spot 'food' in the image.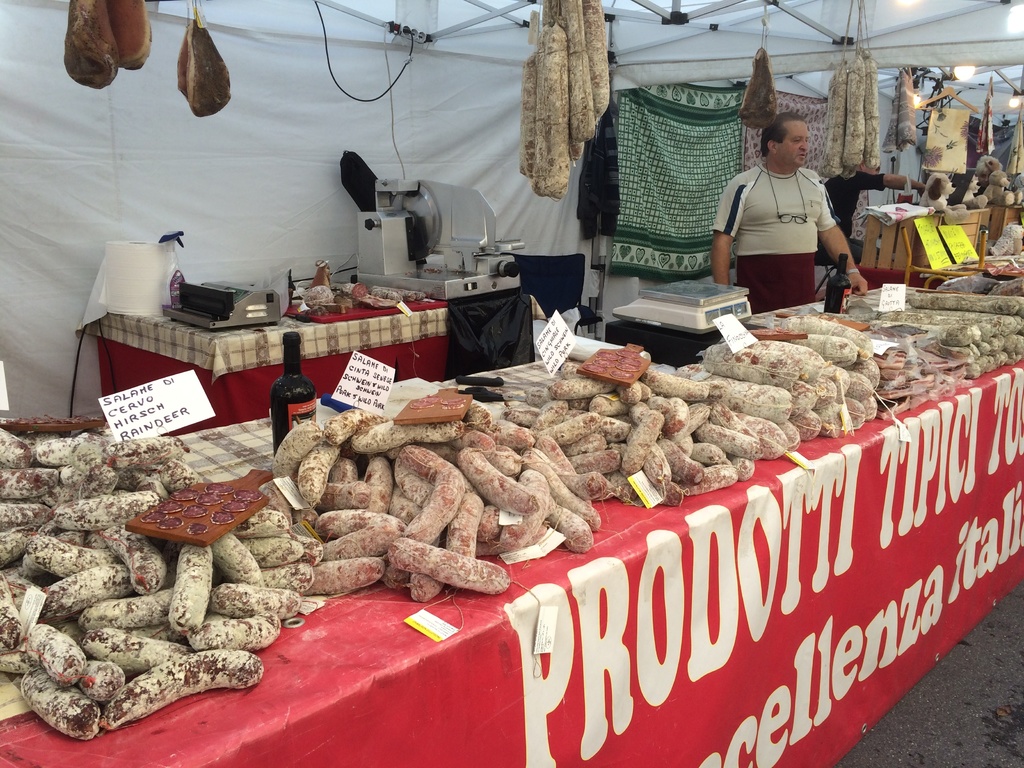
'food' found at x1=748 y1=262 x2=1023 y2=428.
